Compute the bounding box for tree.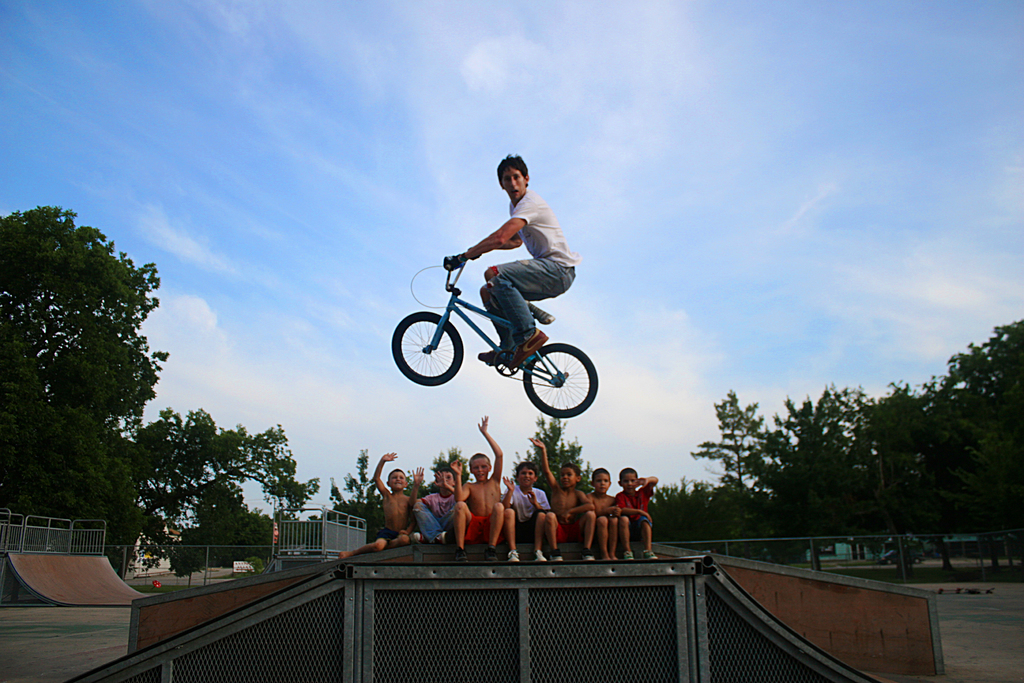
<region>125, 407, 328, 555</region>.
